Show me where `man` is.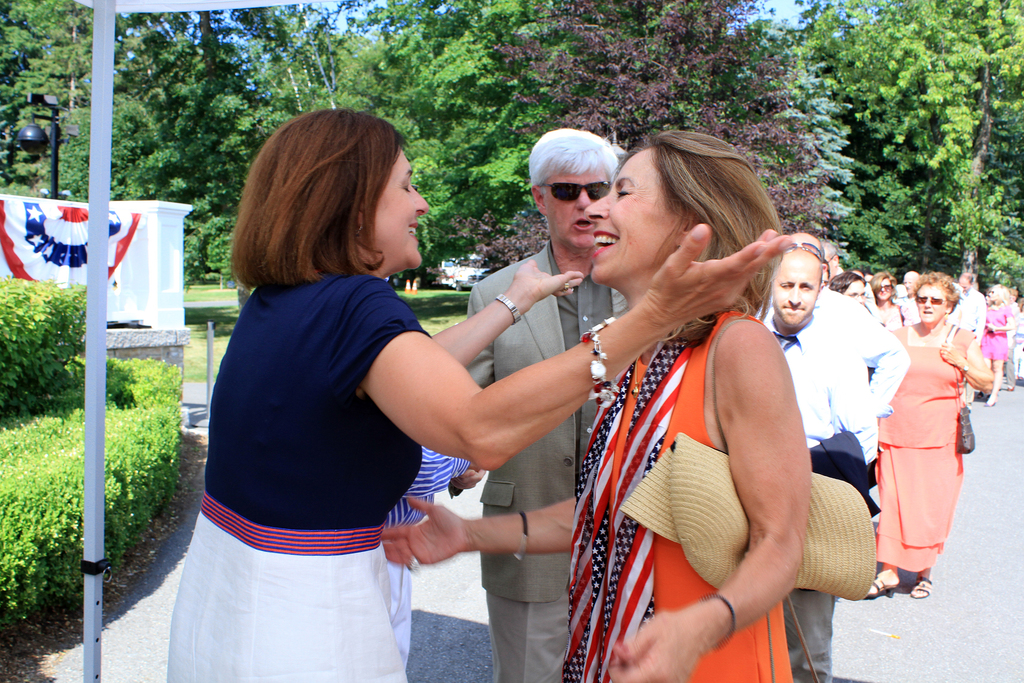
`man` is at (753,242,876,682).
